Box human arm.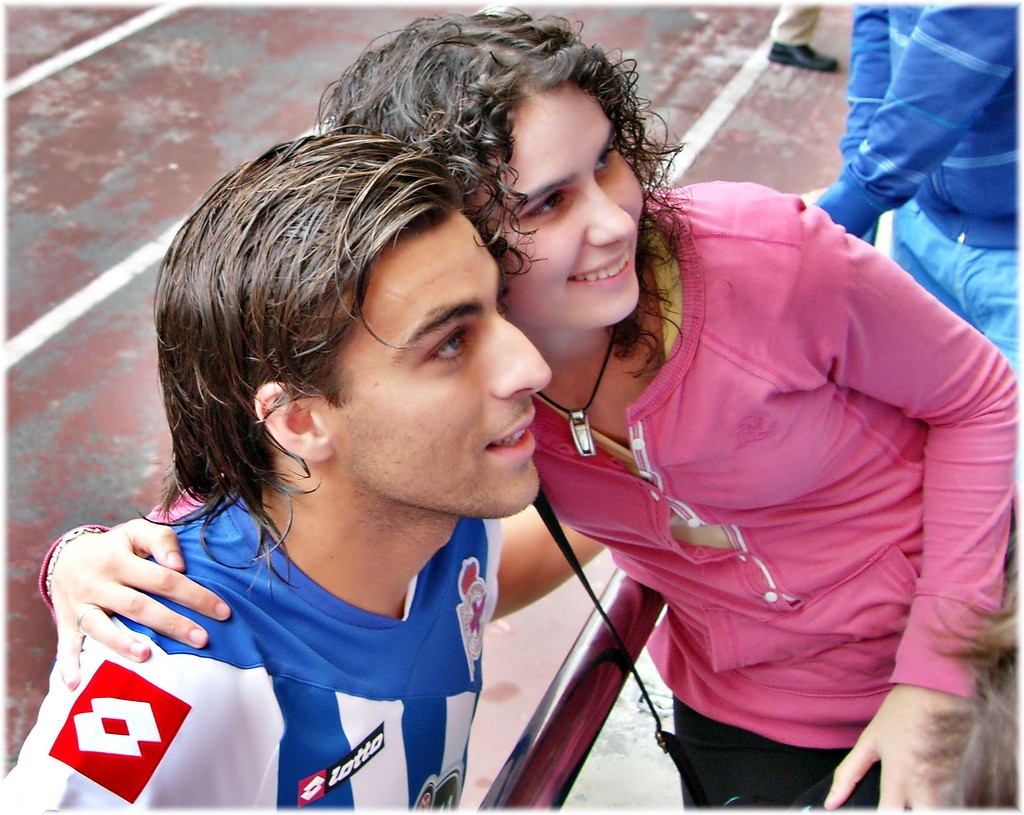
select_region(825, 0, 902, 172).
